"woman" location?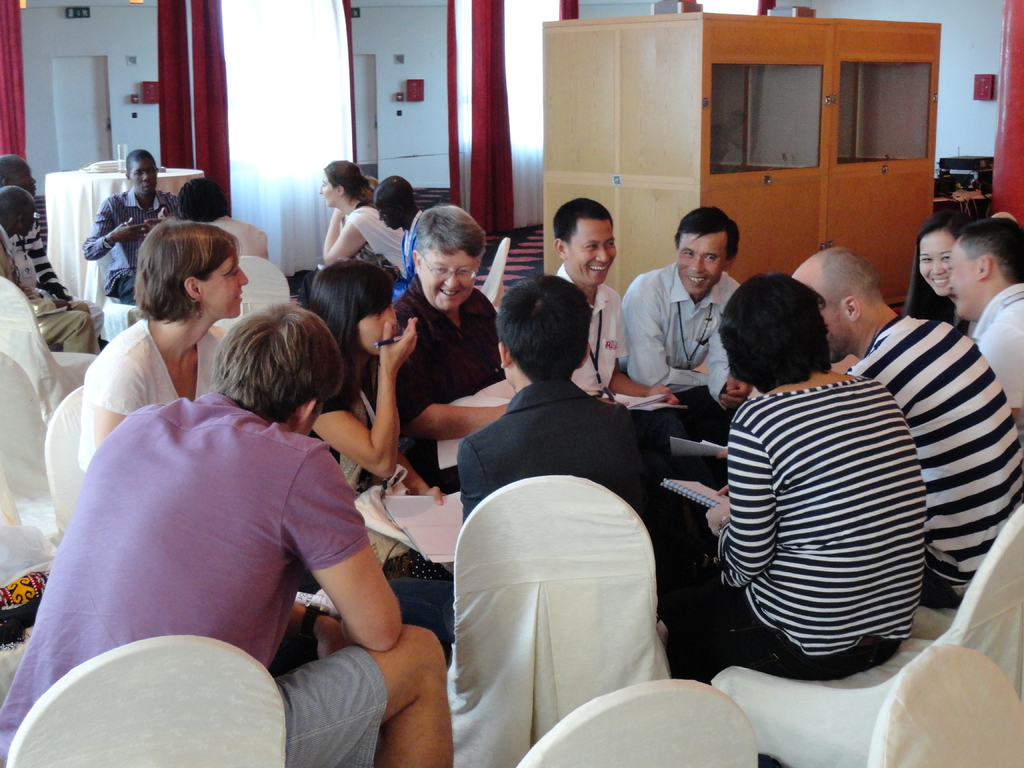
(left=900, top=207, right=977, bottom=340)
